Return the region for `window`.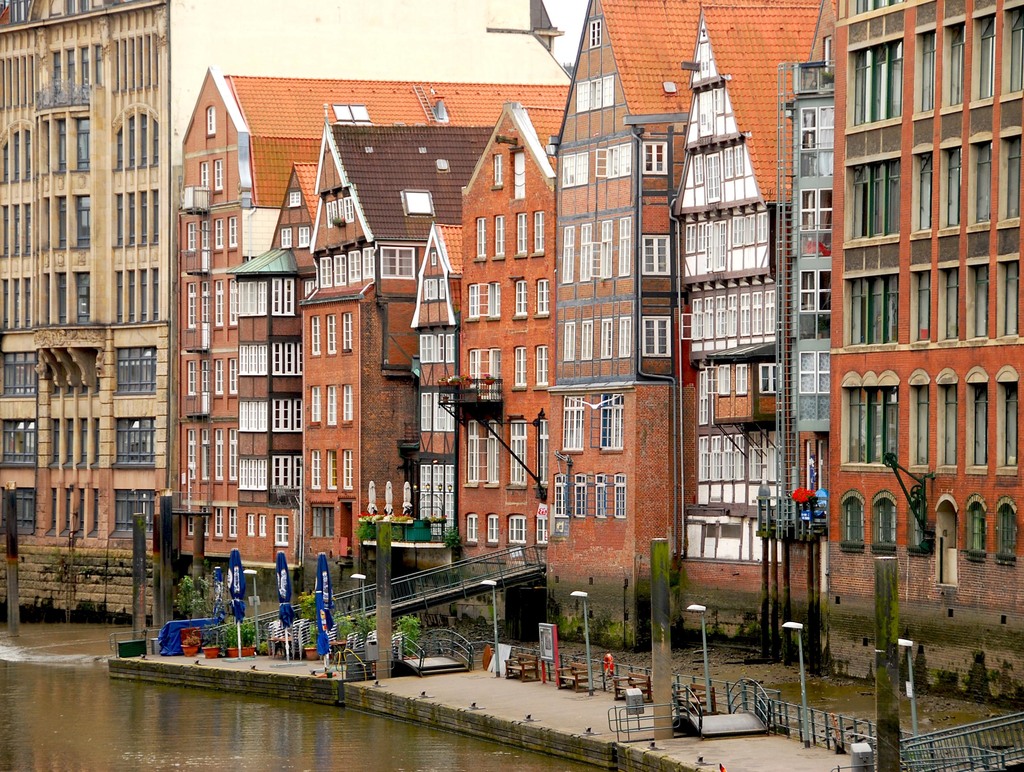
rect(962, 493, 991, 562).
